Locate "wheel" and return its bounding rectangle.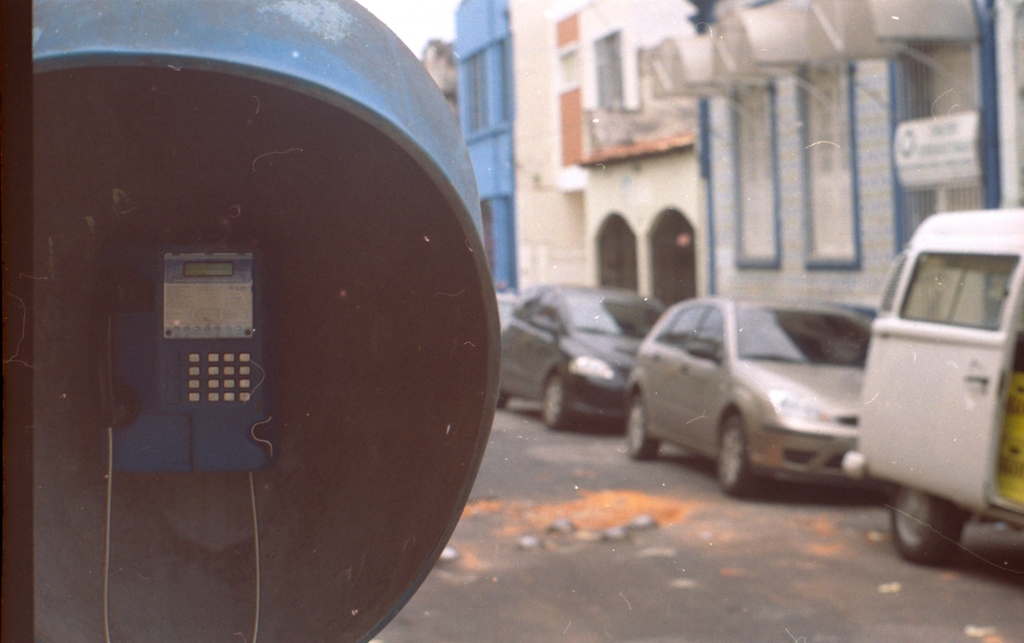
{"left": 716, "top": 420, "right": 775, "bottom": 498}.
